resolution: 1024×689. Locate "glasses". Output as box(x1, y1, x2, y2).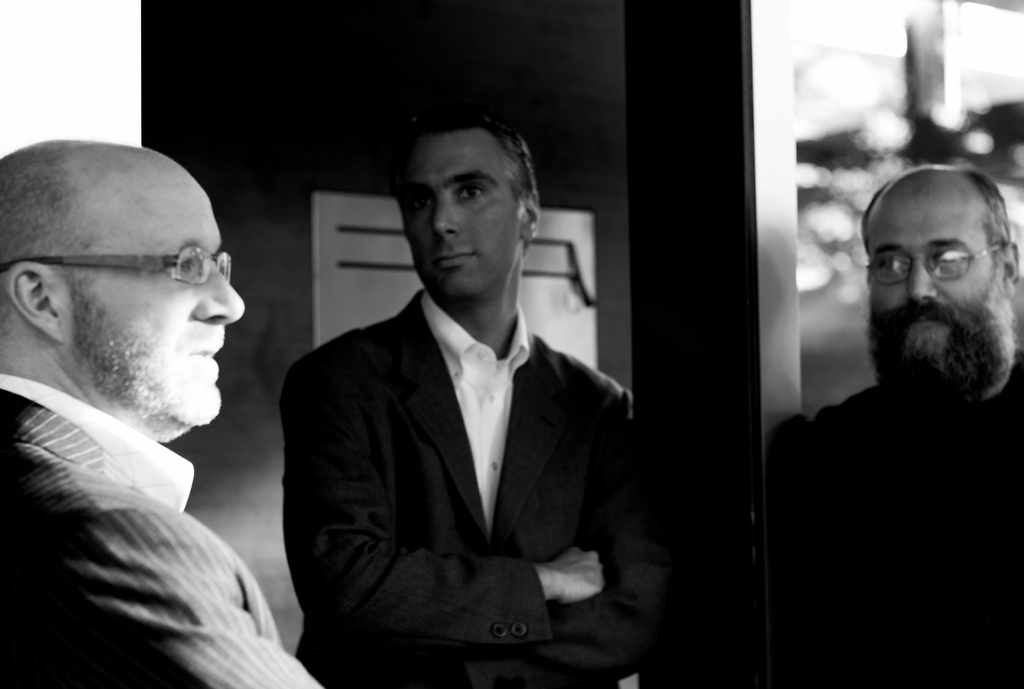
box(870, 223, 1003, 284).
